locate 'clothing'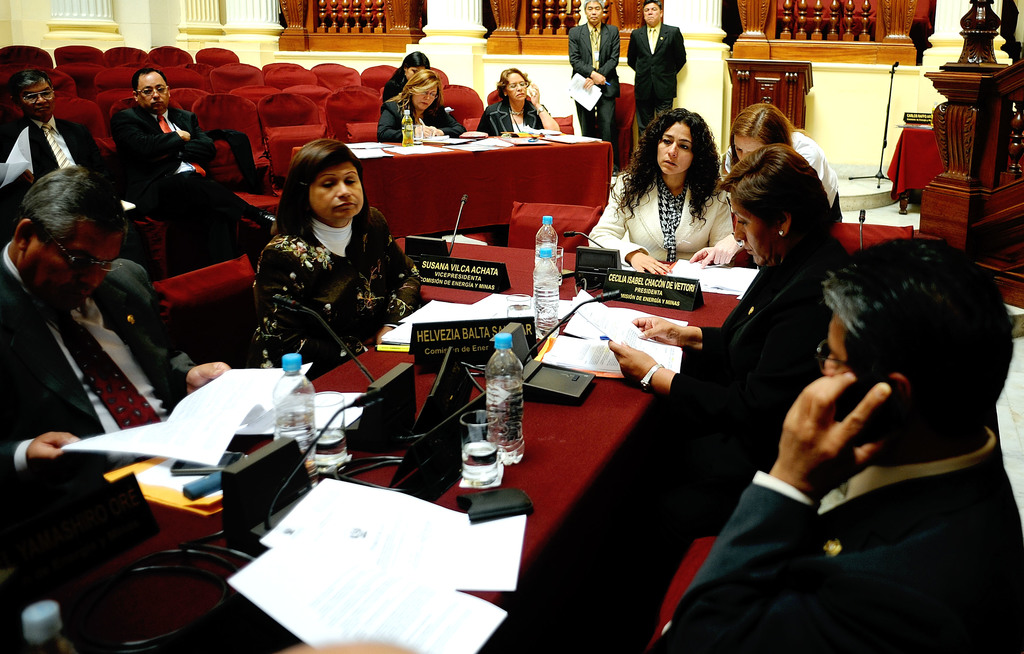
BBox(724, 120, 844, 226)
